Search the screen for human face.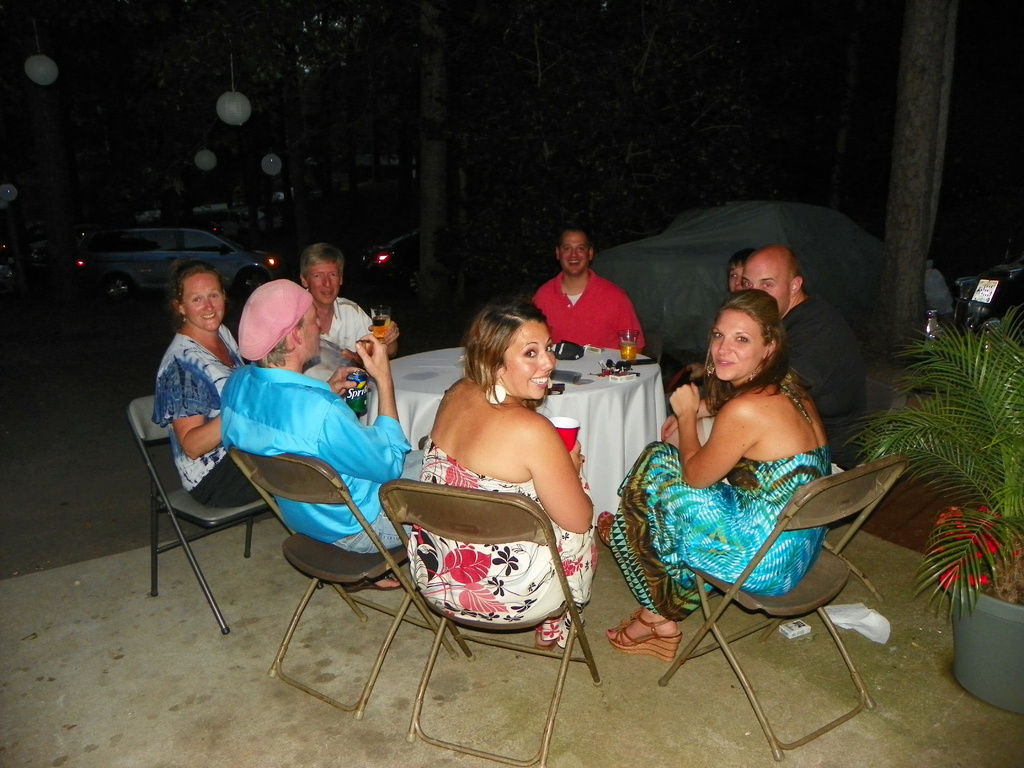
Found at locate(740, 258, 792, 312).
